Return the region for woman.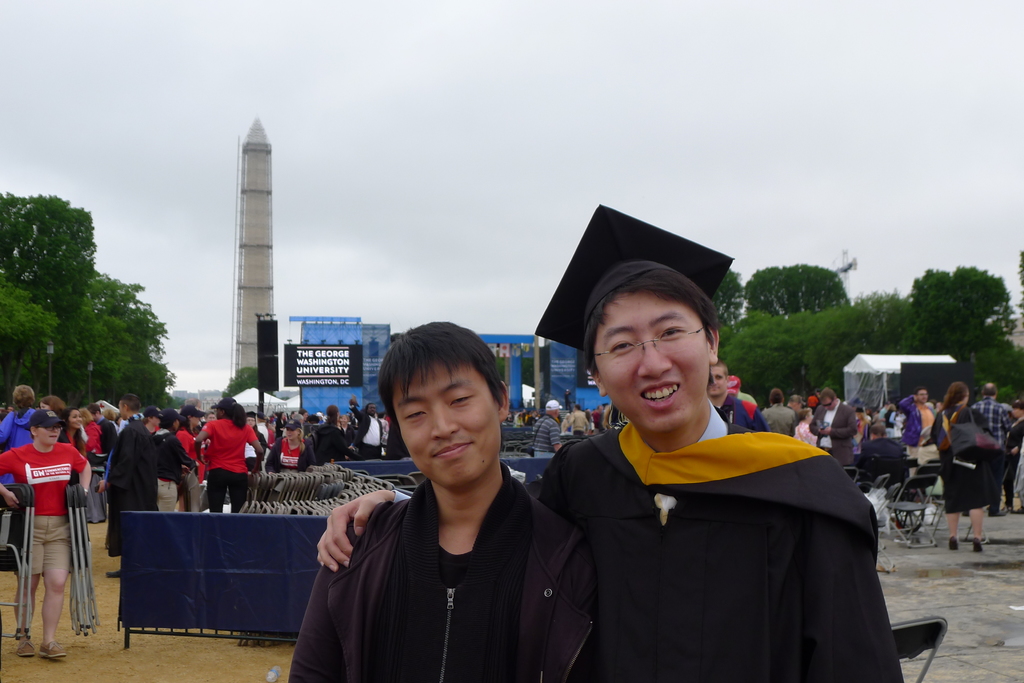
box=[145, 403, 161, 433].
